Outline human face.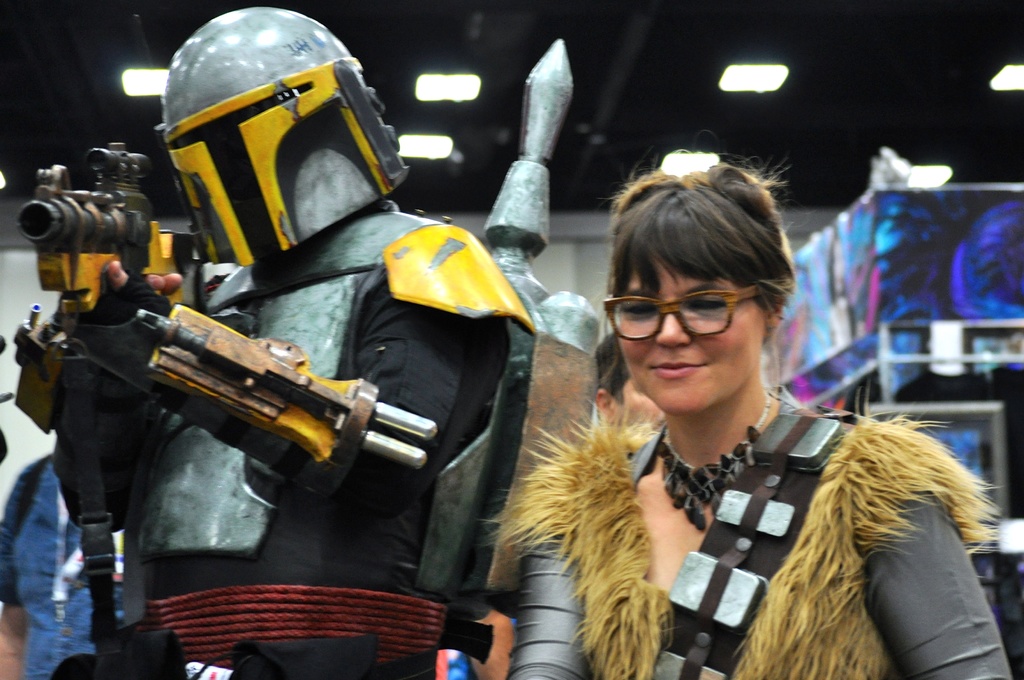
Outline: bbox=(620, 261, 767, 414).
